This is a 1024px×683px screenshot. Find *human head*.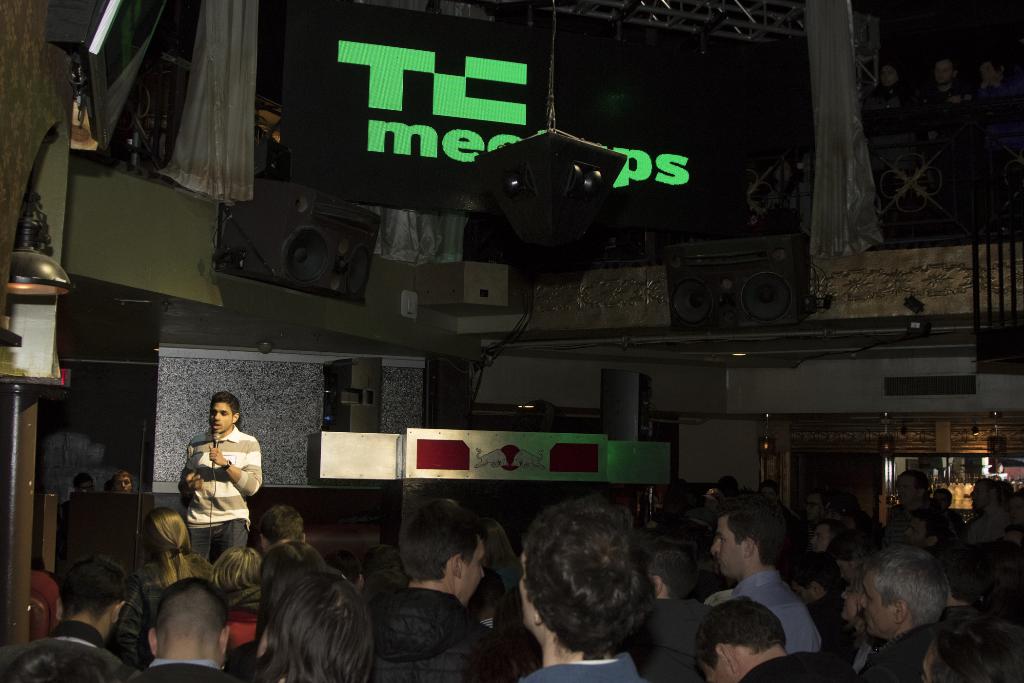
Bounding box: [x1=360, y1=570, x2=408, y2=609].
